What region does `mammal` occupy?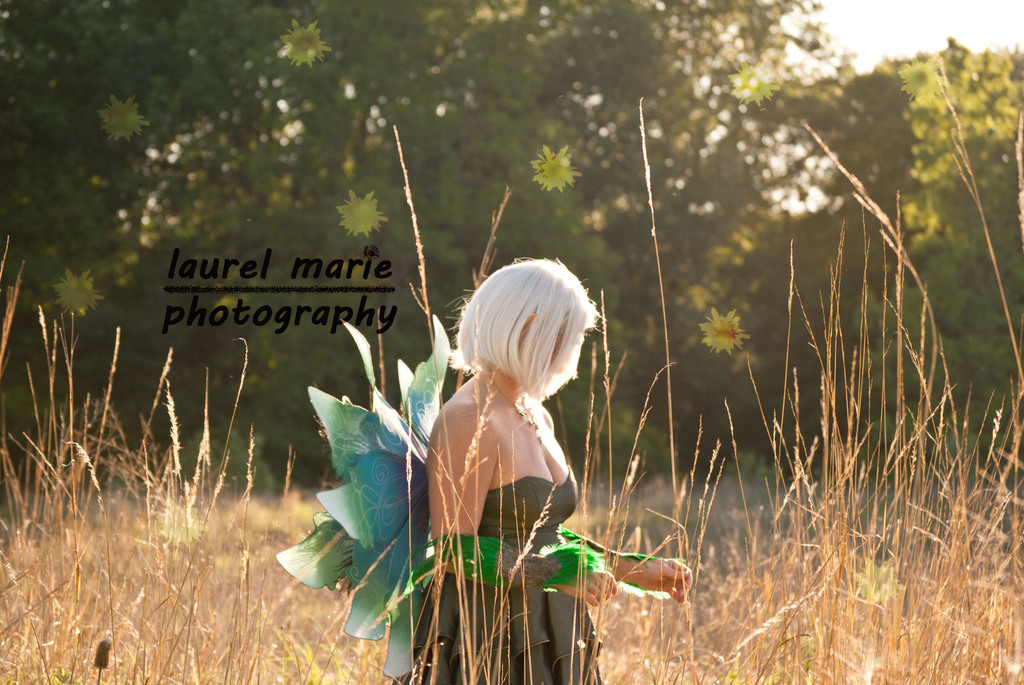
[left=401, top=252, right=620, bottom=641].
